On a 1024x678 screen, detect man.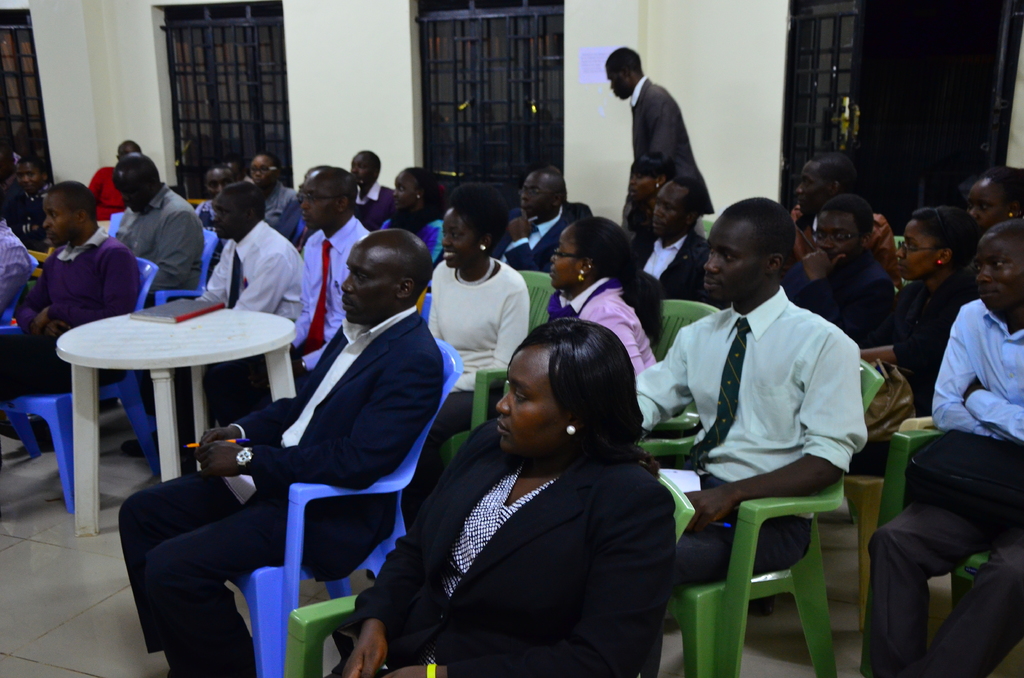
113/222/446/677.
